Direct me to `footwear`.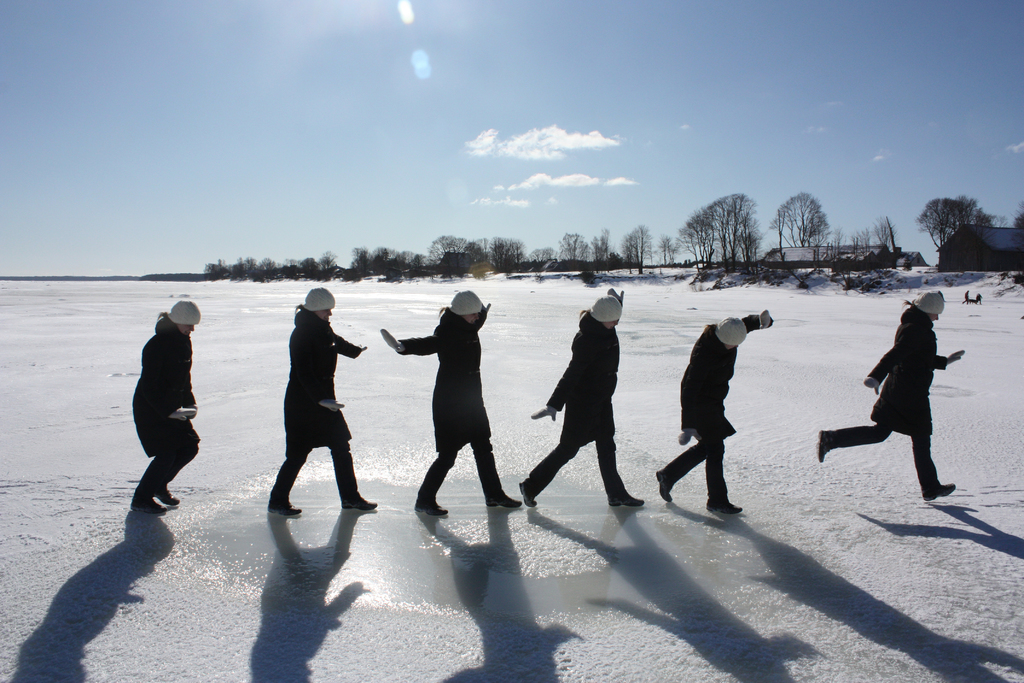
Direction: (x1=705, y1=497, x2=748, y2=519).
